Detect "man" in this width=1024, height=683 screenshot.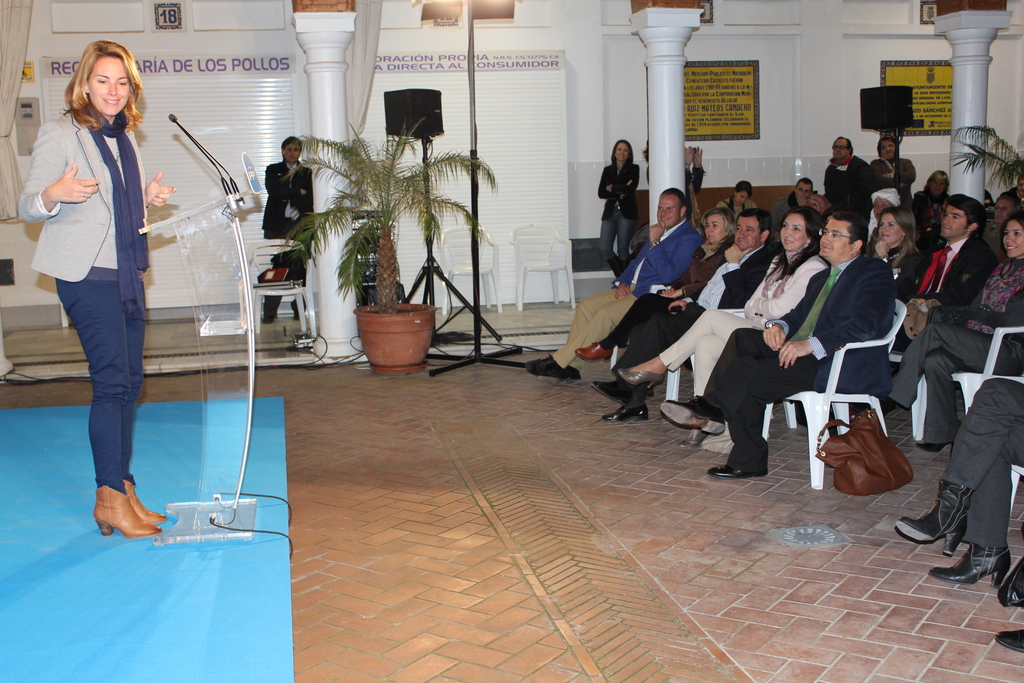
Detection: {"x1": 892, "y1": 194, "x2": 1002, "y2": 354}.
